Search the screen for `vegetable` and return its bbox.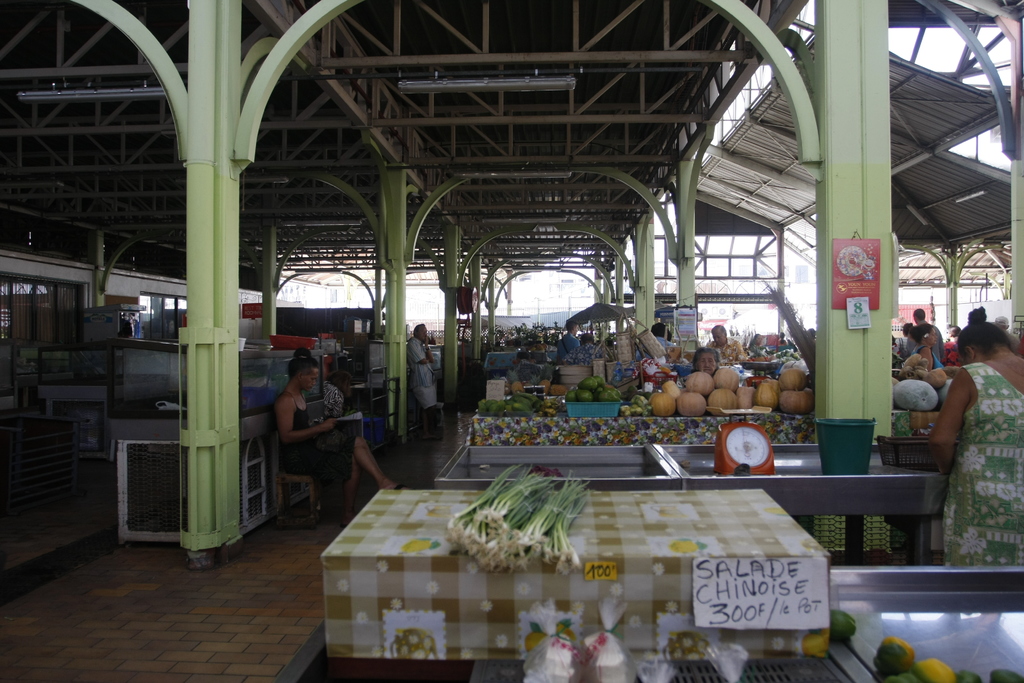
Found: {"left": 828, "top": 612, "right": 860, "bottom": 641}.
